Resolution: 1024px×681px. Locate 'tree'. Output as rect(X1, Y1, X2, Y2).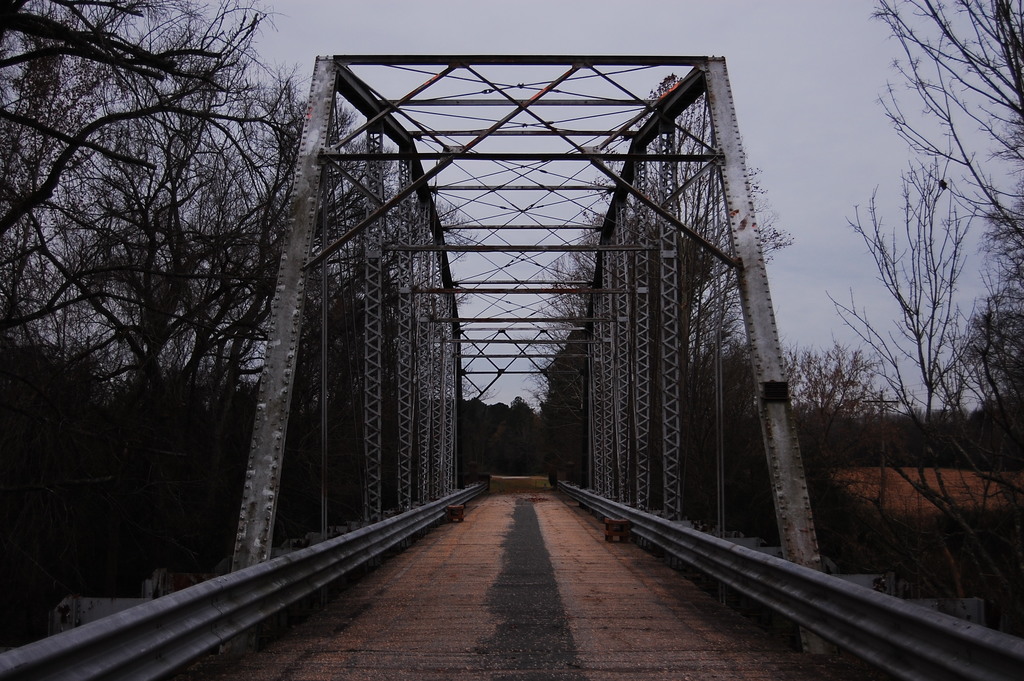
rect(958, 206, 1023, 450).
